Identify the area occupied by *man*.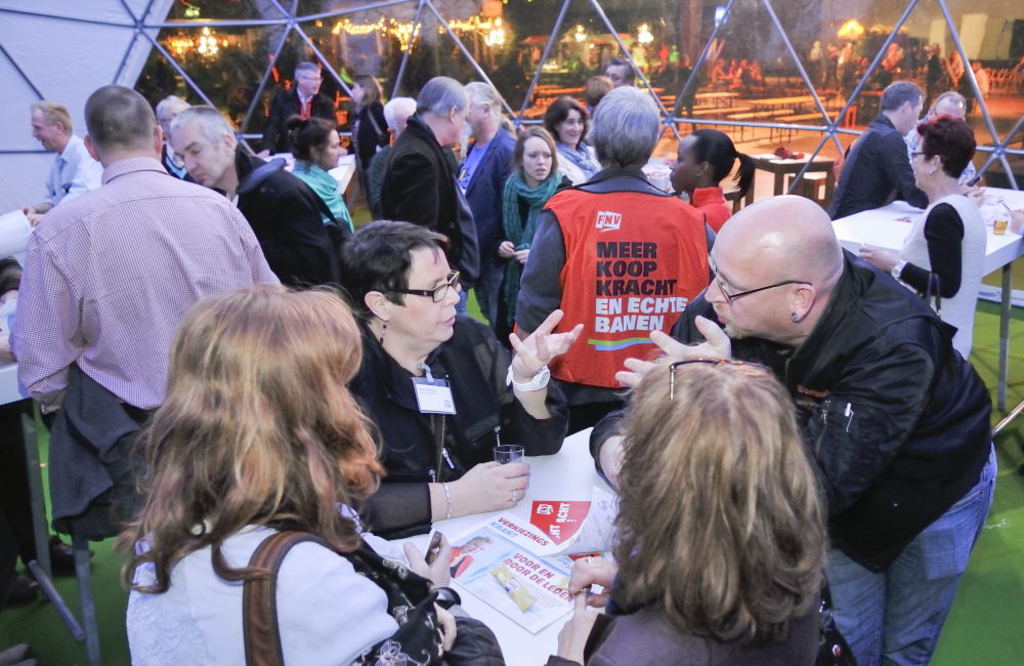
Area: (left=146, top=88, right=210, bottom=194).
